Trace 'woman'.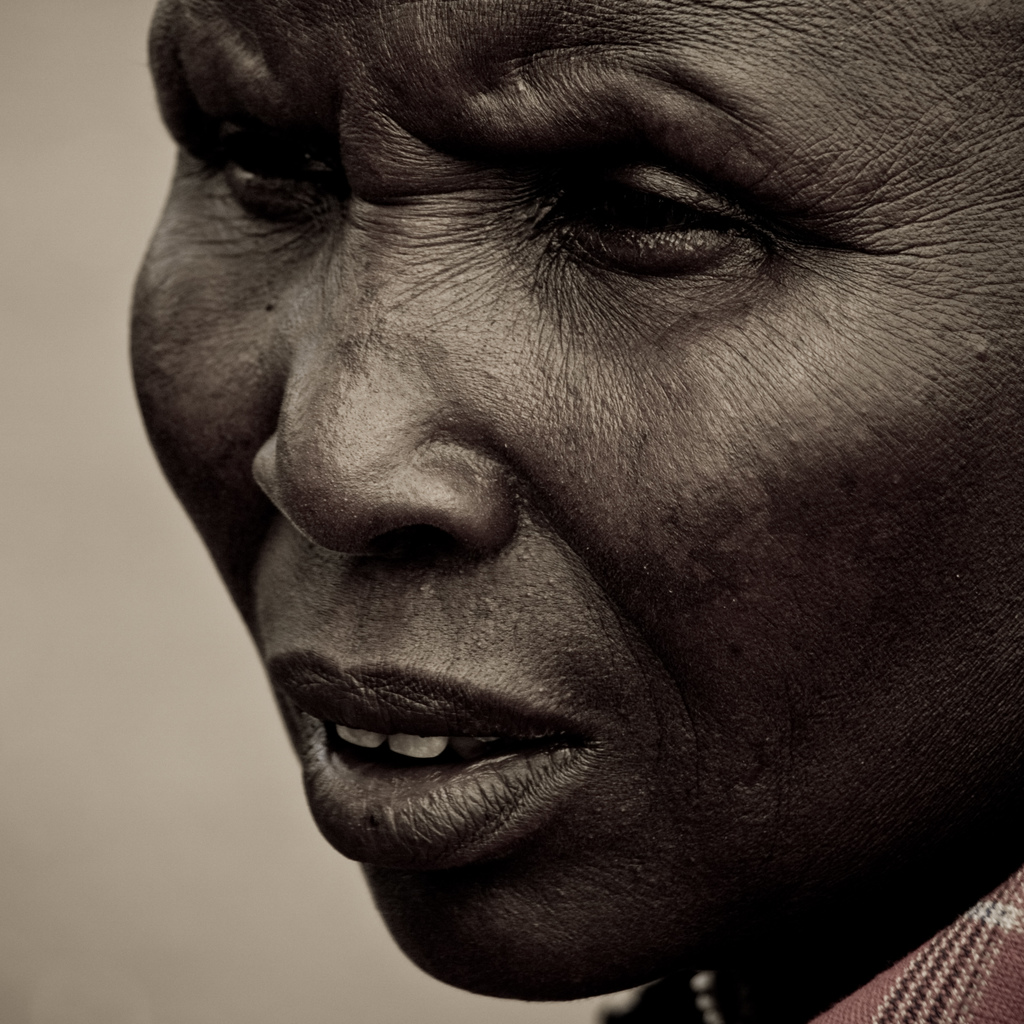
Traced to select_region(56, 0, 1023, 999).
